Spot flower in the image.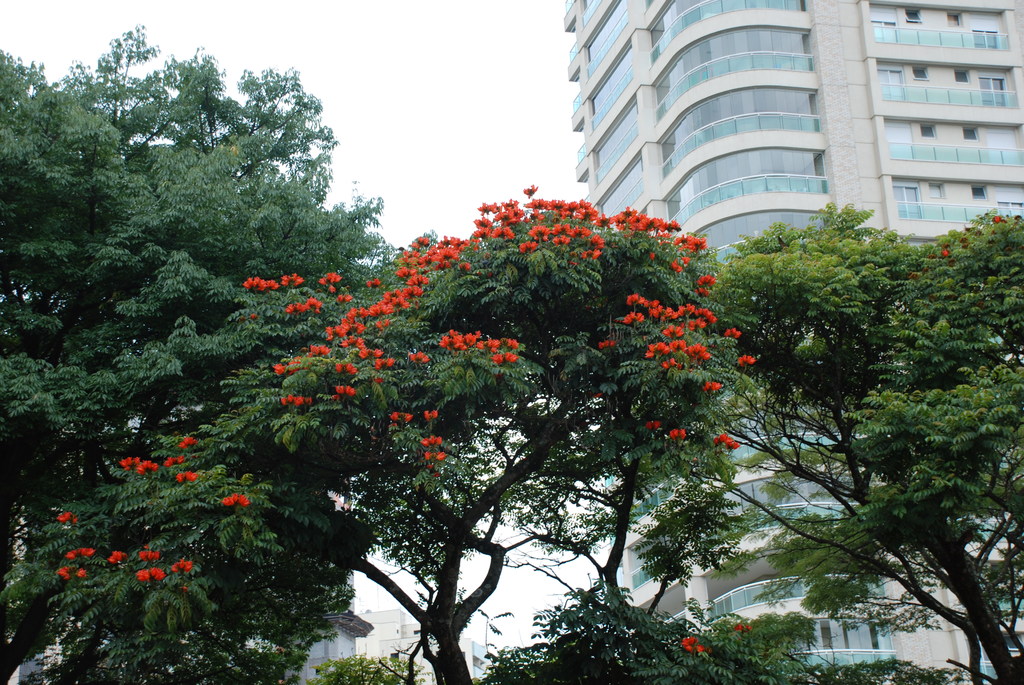
flower found at select_region(669, 427, 688, 442).
